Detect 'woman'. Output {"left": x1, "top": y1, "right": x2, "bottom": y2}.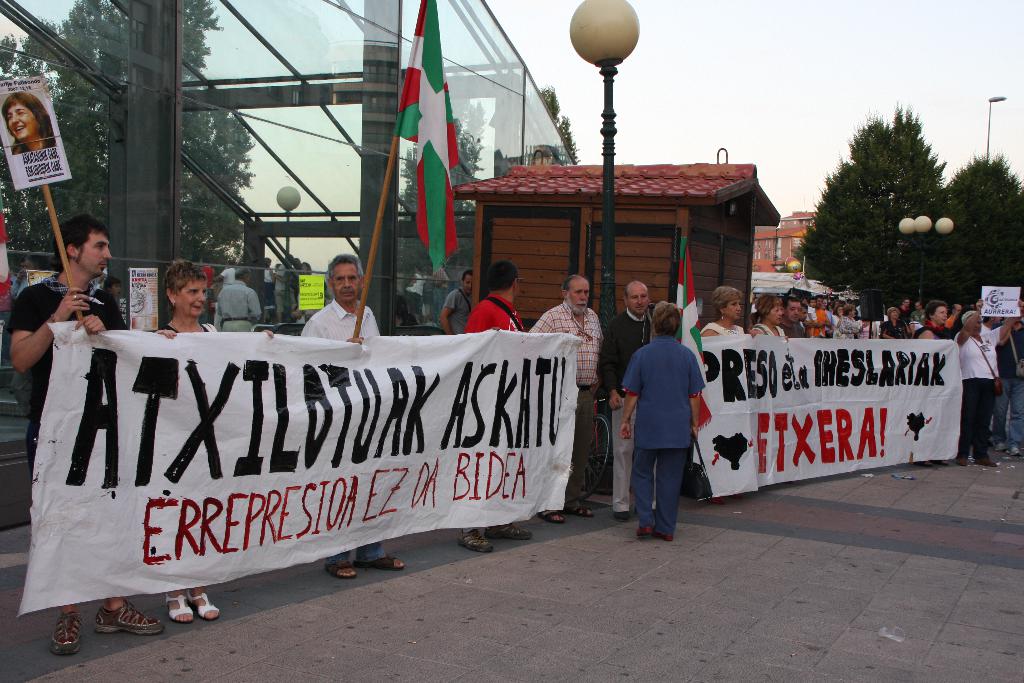
{"left": 915, "top": 298, "right": 954, "bottom": 346}.
